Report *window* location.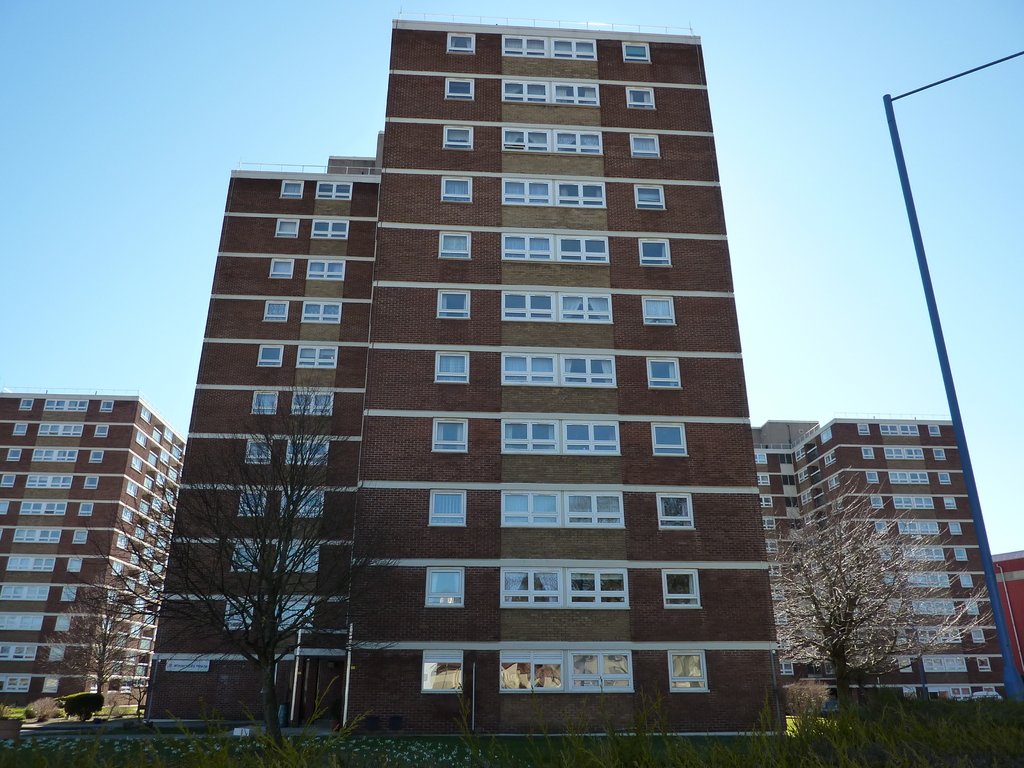
Report: [953,682,975,698].
